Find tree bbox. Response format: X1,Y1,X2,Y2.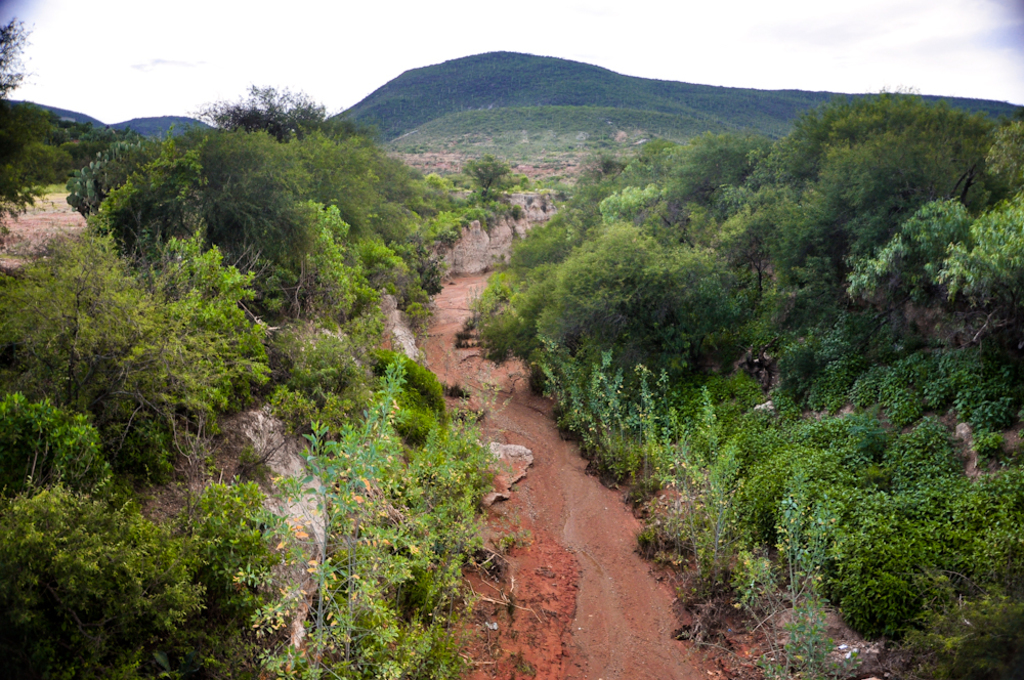
11,235,176,454.
